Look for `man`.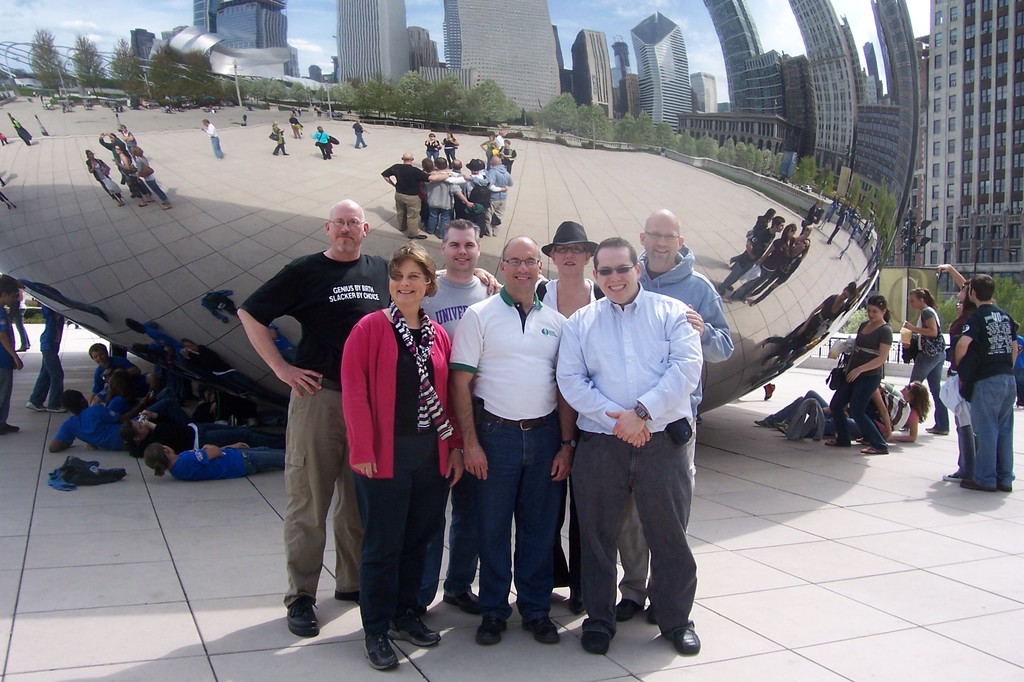
Found: l=950, t=273, r=1014, b=489.
